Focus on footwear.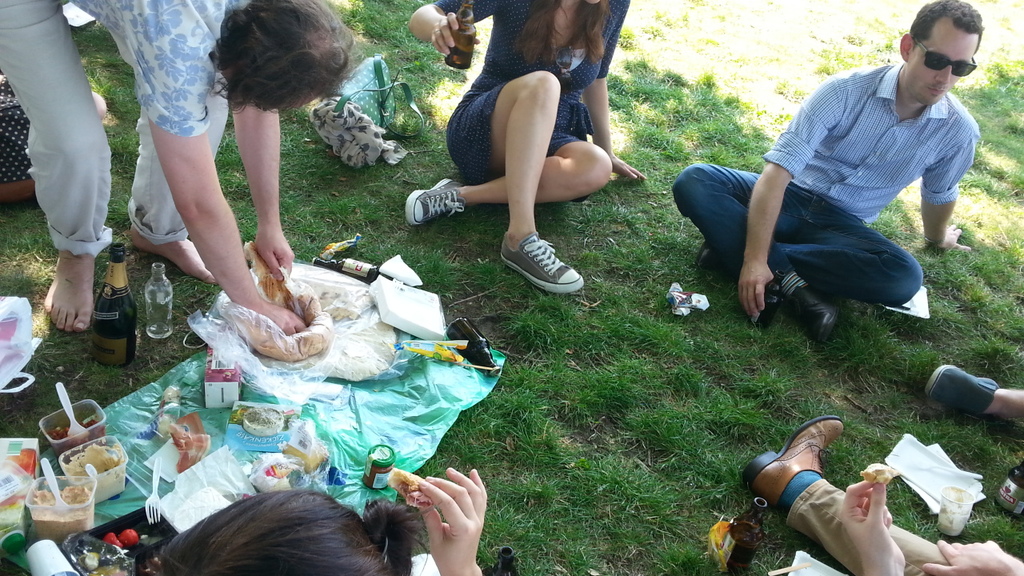
Focused at (406,178,467,223).
